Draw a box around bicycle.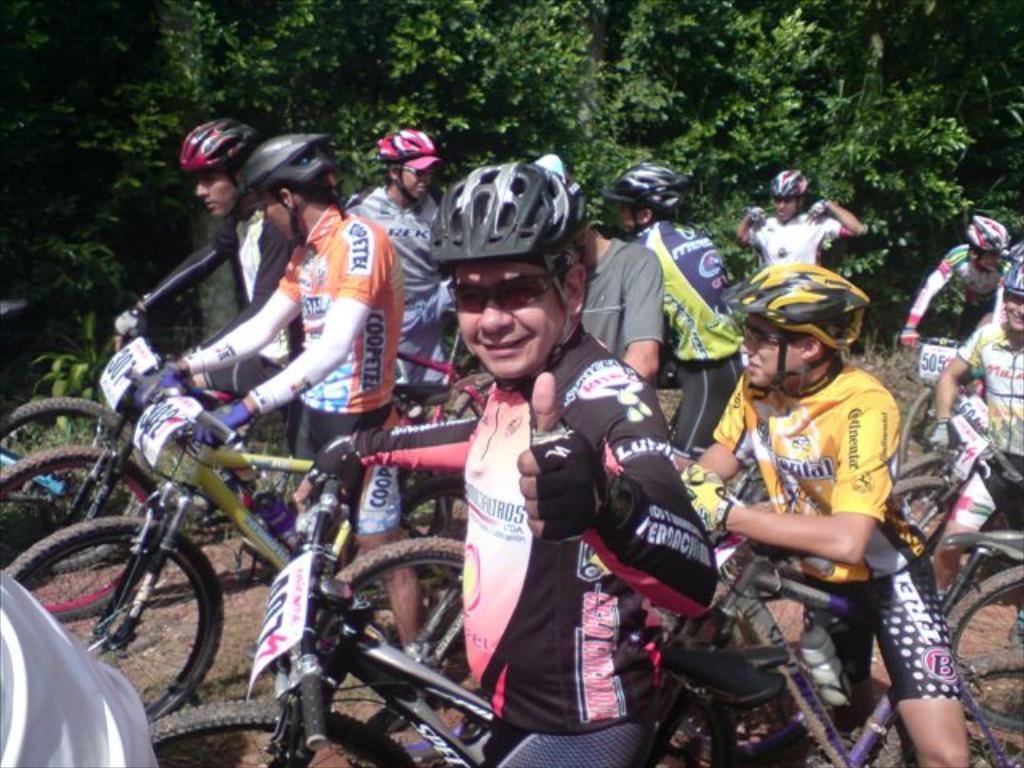
pyautogui.locateOnScreen(894, 334, 976, 470).
